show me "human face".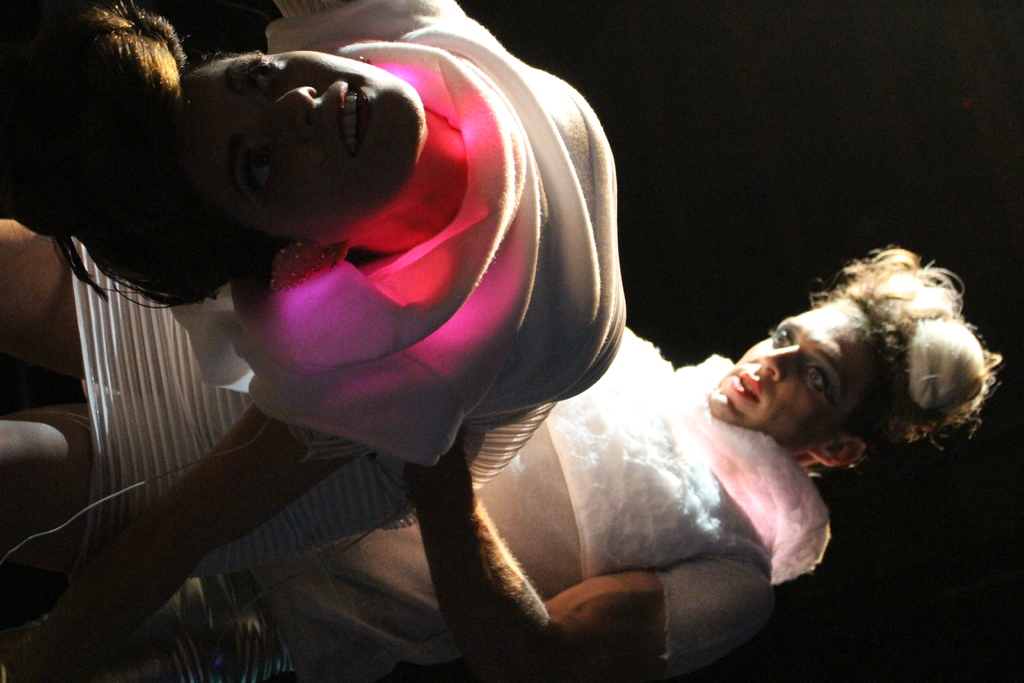
"human face" is here: 711 298 888 447.
